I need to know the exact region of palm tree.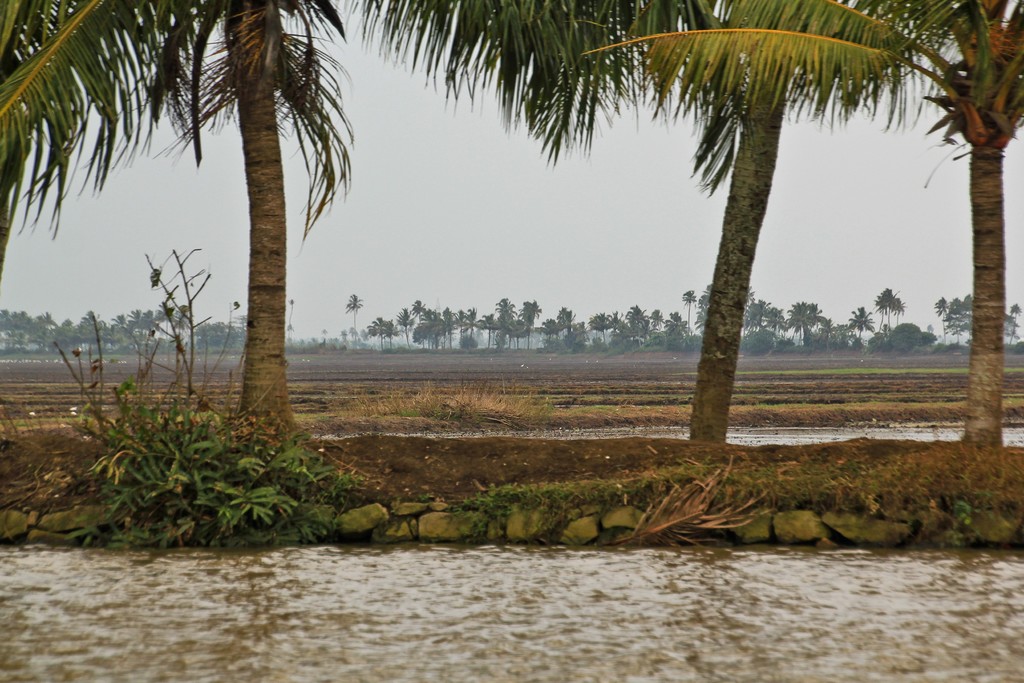
Region: (left=20, top=46, right=375, bottom=445).
